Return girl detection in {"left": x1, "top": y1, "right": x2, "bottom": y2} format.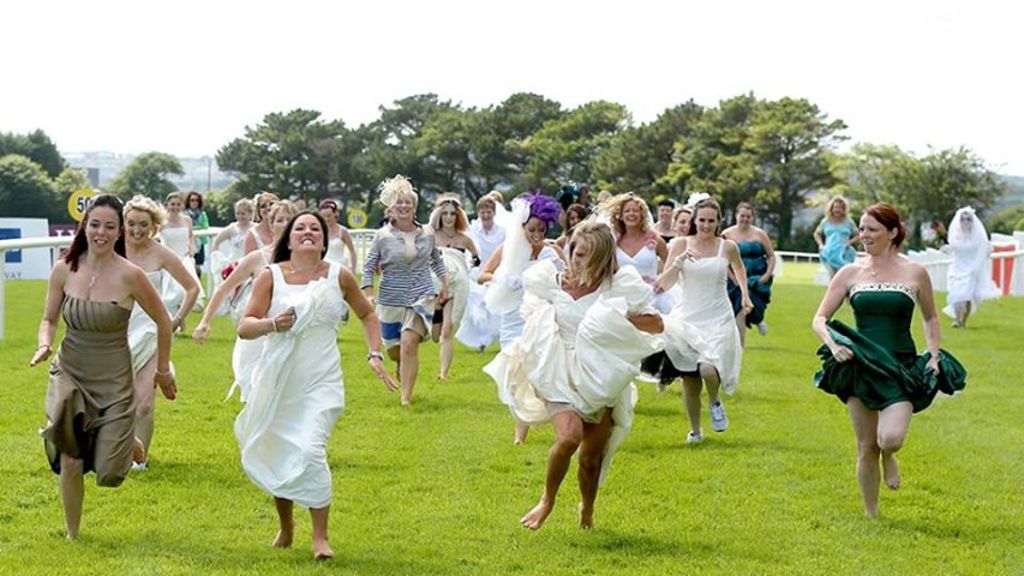
{"left": 132, "top": 203, "right": 204, "bottom": 458}.
